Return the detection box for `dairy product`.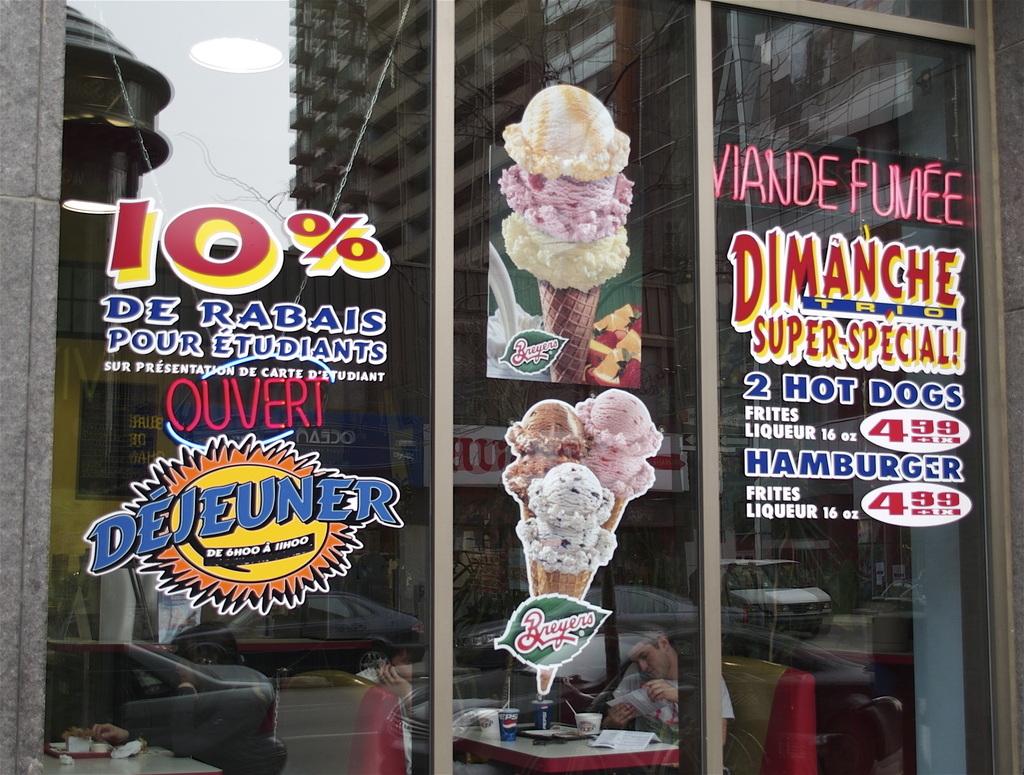
(left=594, top=461, right=666, bottom=502).
